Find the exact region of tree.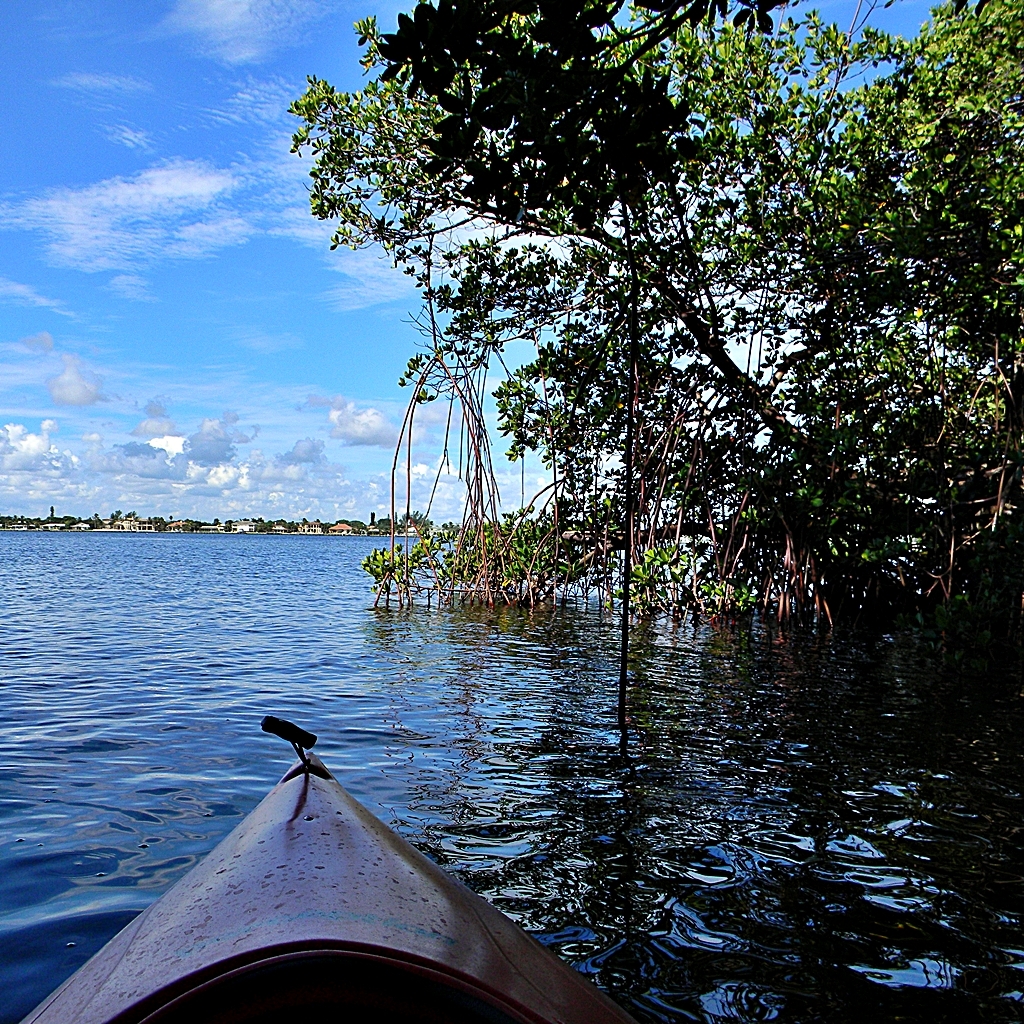
Exact region: region(268, 26, 972, 689).
